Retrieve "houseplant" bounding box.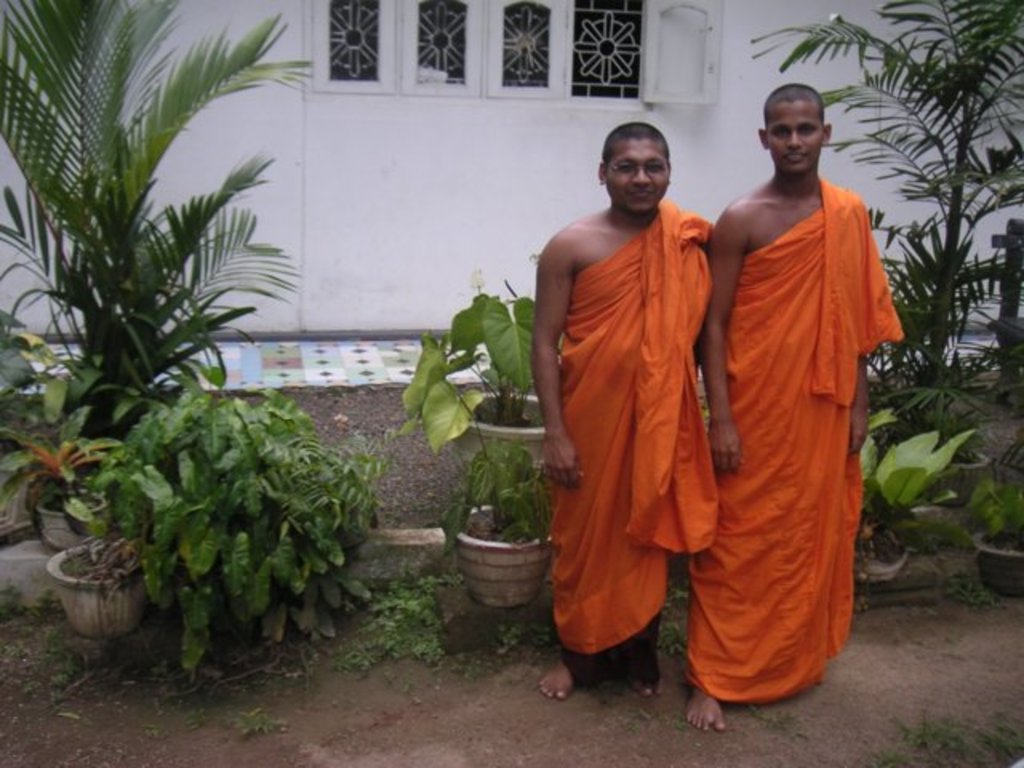
Bounding box: <region>0, 408, 139, 549</region>.
